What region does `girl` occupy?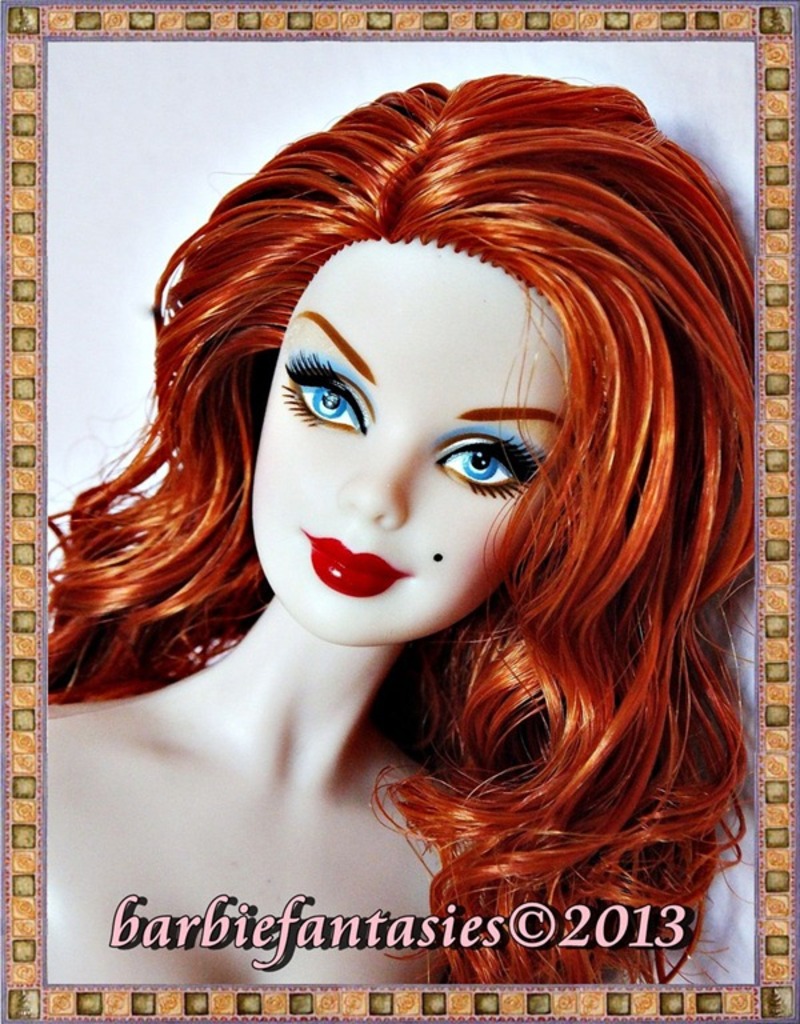
40/72/759/984.
